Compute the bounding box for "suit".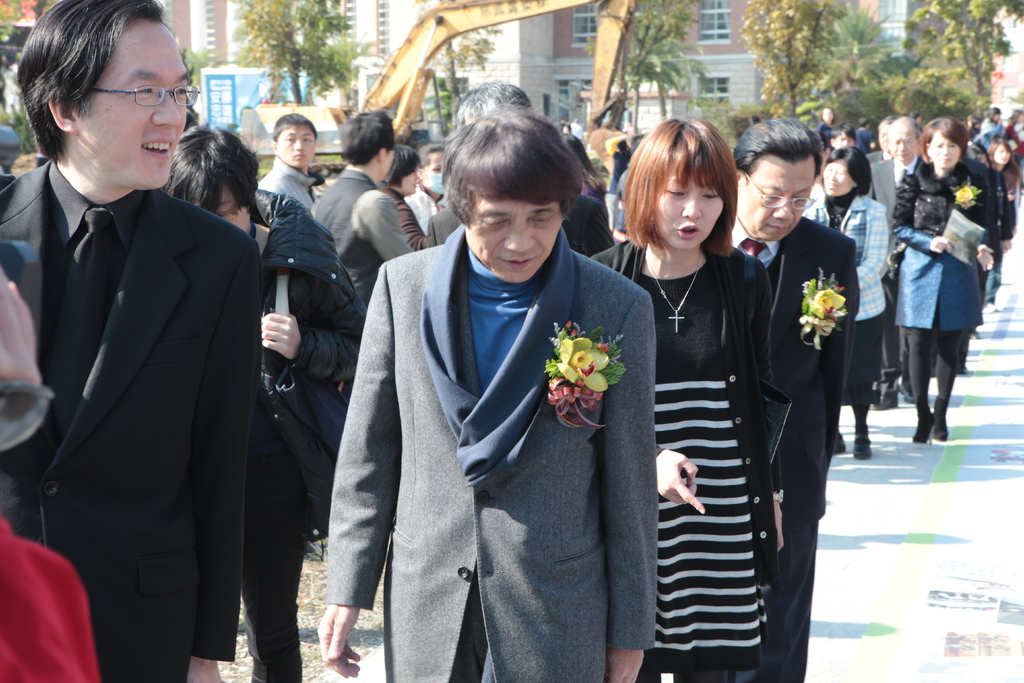
locate(308, 161, 387, 310).
